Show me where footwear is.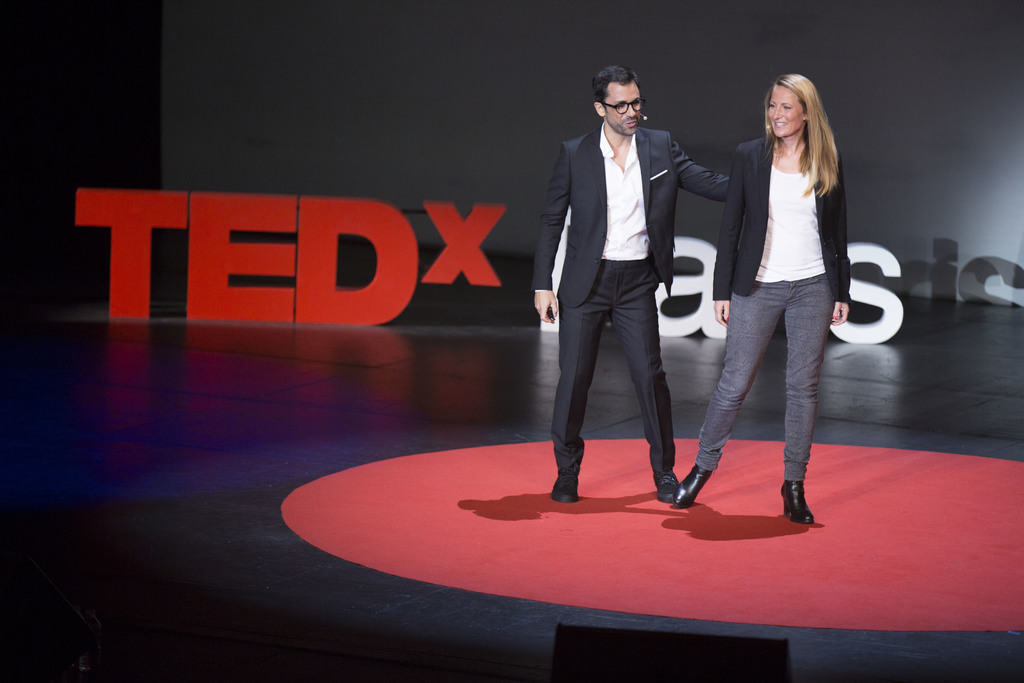
footwear is at BBox(650, 468, 681, 508).
